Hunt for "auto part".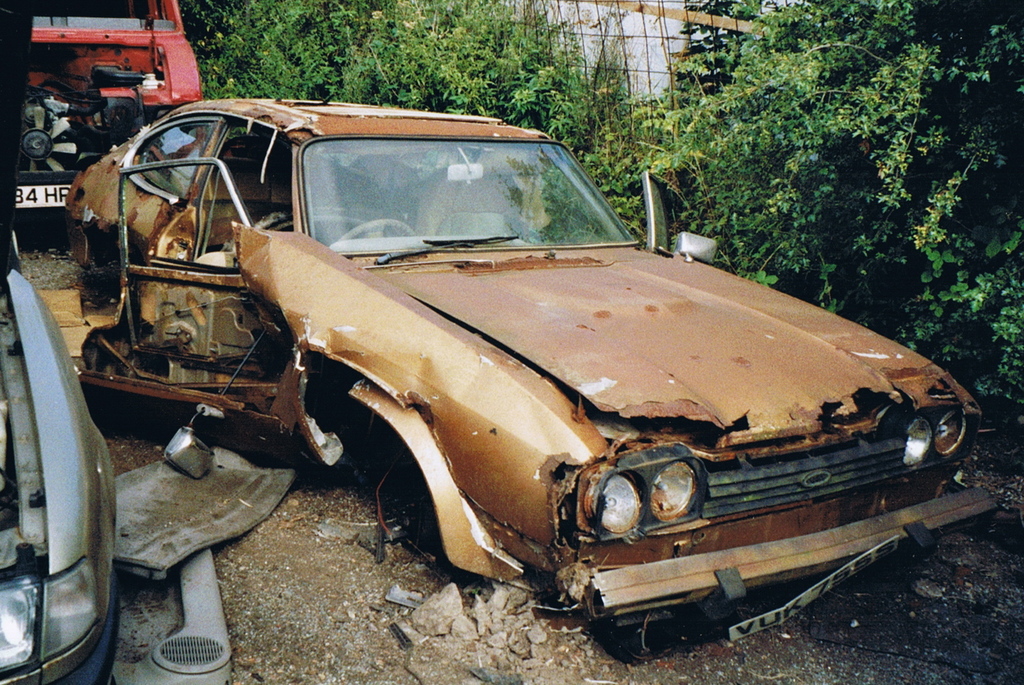
Hunted down at 593/474/648/547.
